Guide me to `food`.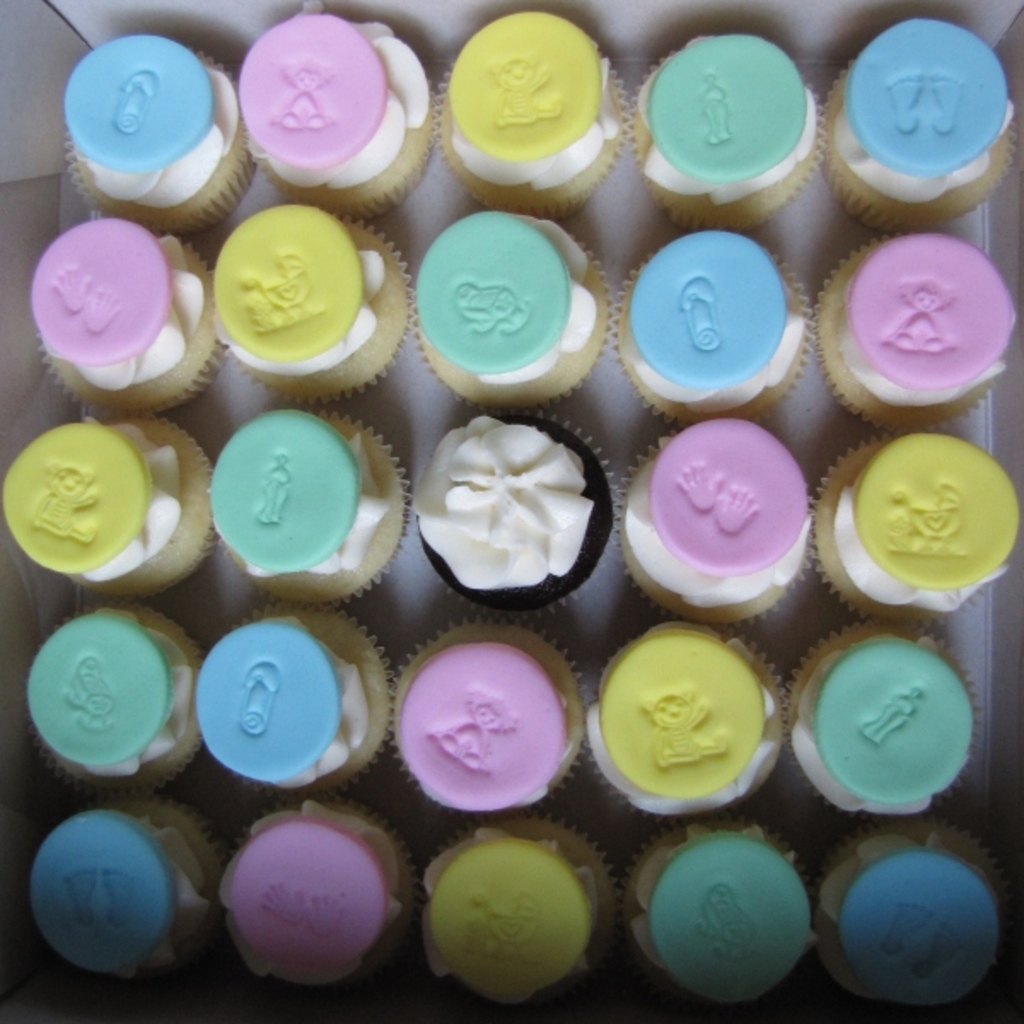
Guidance: region(3, 416, 218, 599).
